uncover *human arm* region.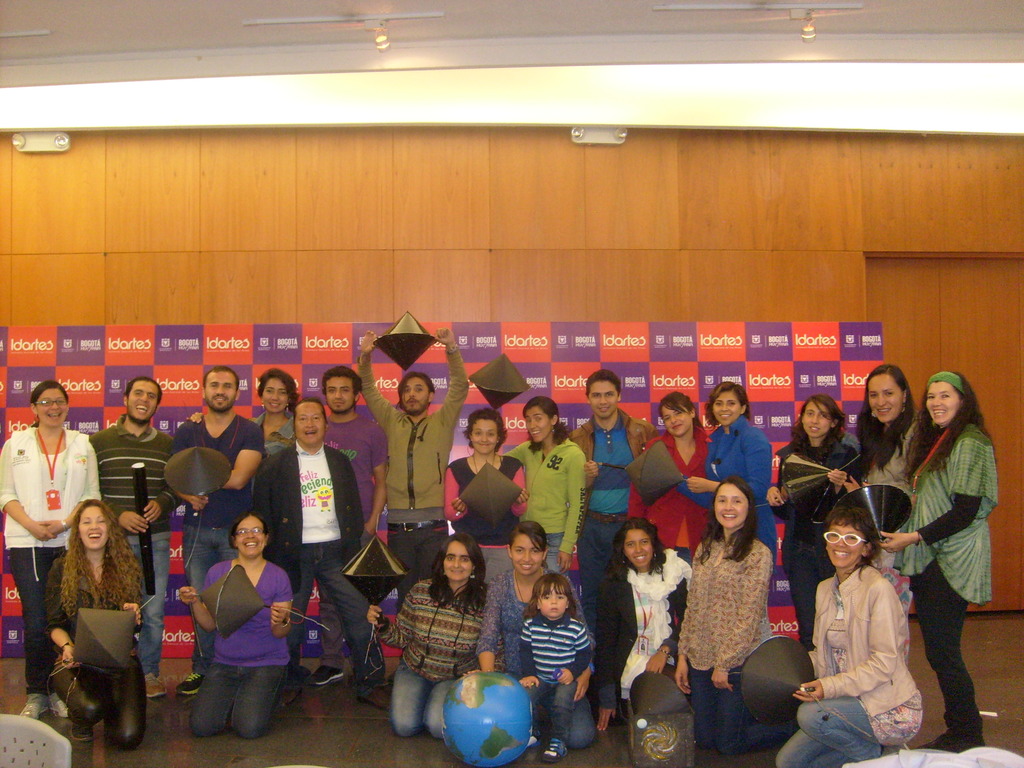
Uncovered: (left=629, top=419, right=668, bottom=499).
